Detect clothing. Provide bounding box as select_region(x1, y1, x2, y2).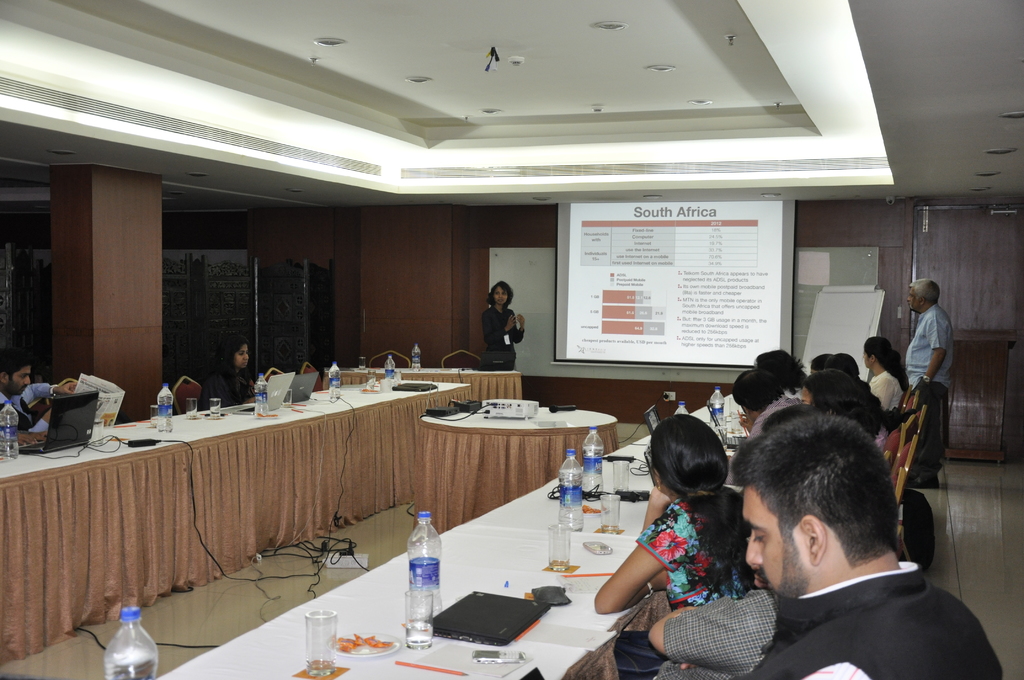
select_region(475, 289, 534, 375).
